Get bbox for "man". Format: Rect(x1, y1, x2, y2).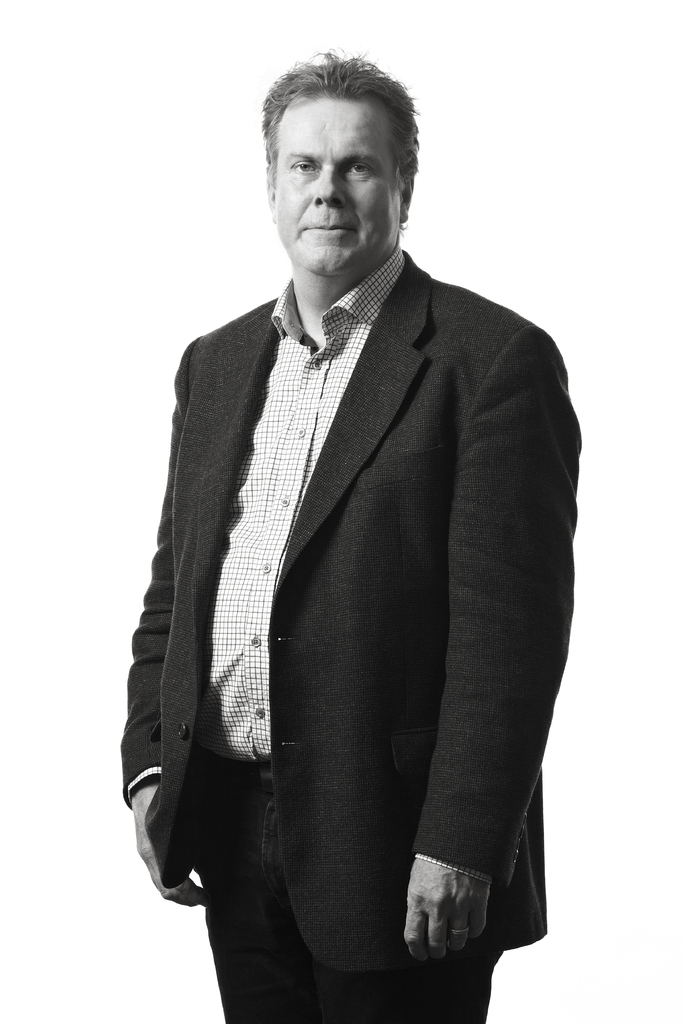
Rect(122, 56, 589, 1023).
